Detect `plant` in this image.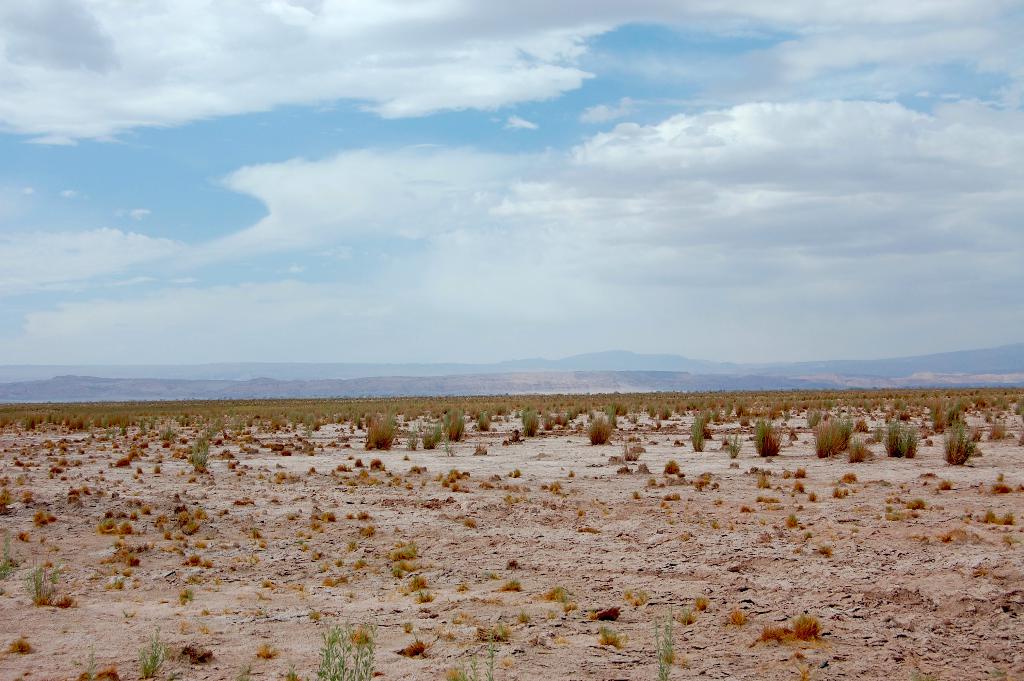
Detection: box(791, 612, 821, 637).
